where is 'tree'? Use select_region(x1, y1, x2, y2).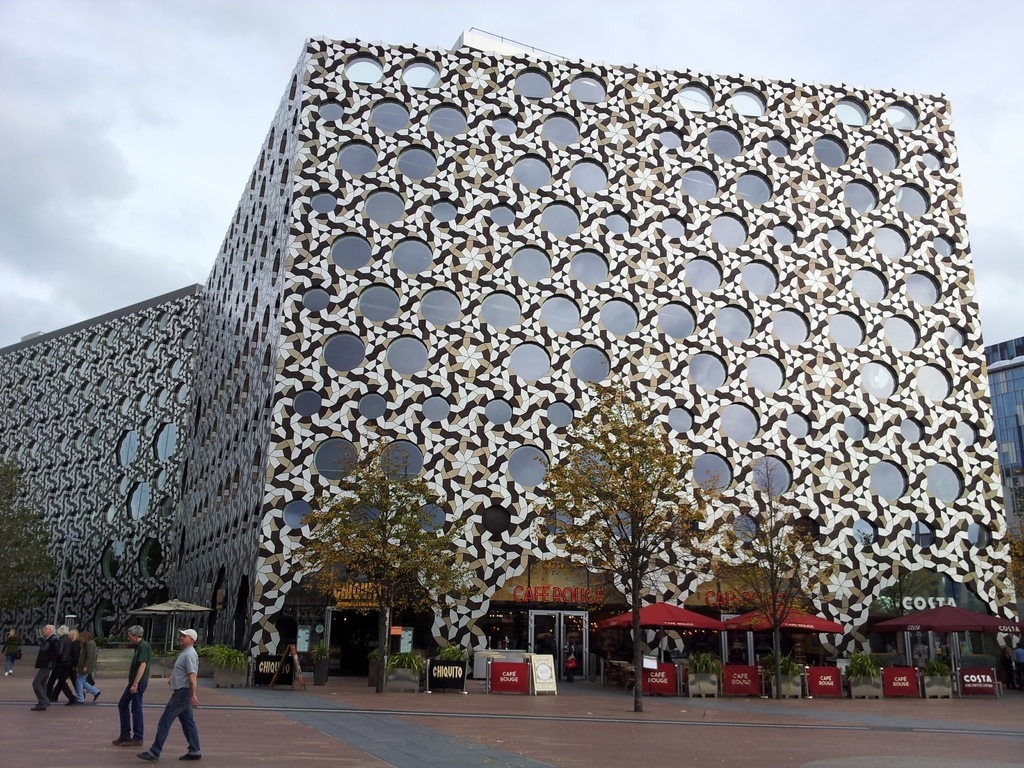
select_region(291, 440, 481, 680).
